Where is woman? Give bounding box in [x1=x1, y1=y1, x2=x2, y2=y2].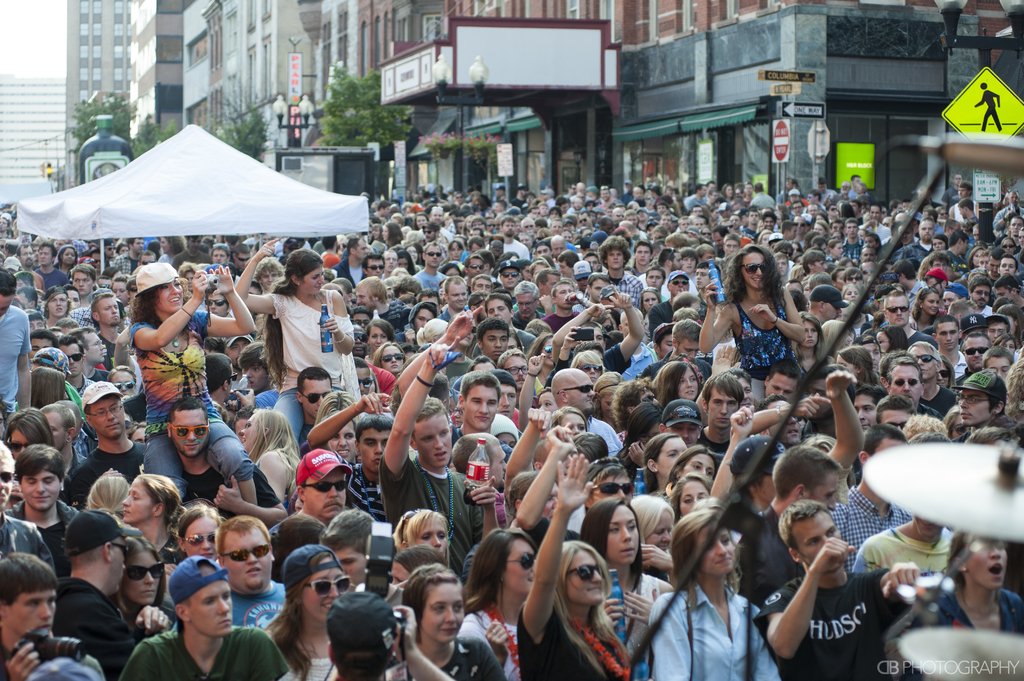
[x1=568, y1=349, x2=607, y2=385].
